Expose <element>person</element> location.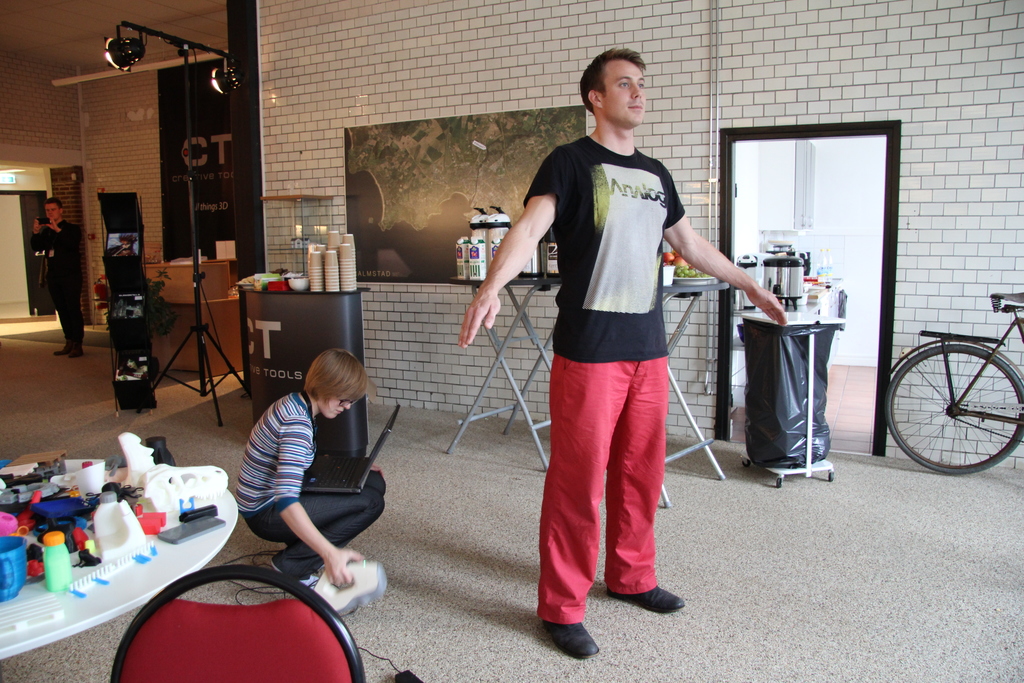
Exposed at (231,355,392,588).
